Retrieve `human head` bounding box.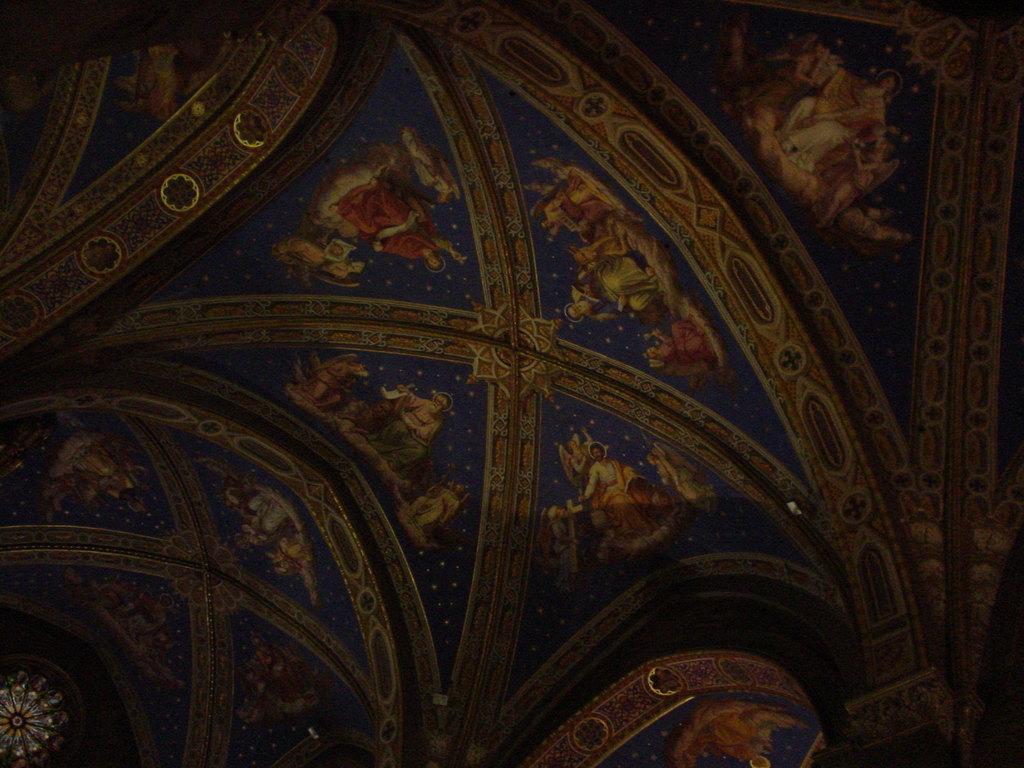
Bounding box: <region>872, 72, 900, 102</region>.
